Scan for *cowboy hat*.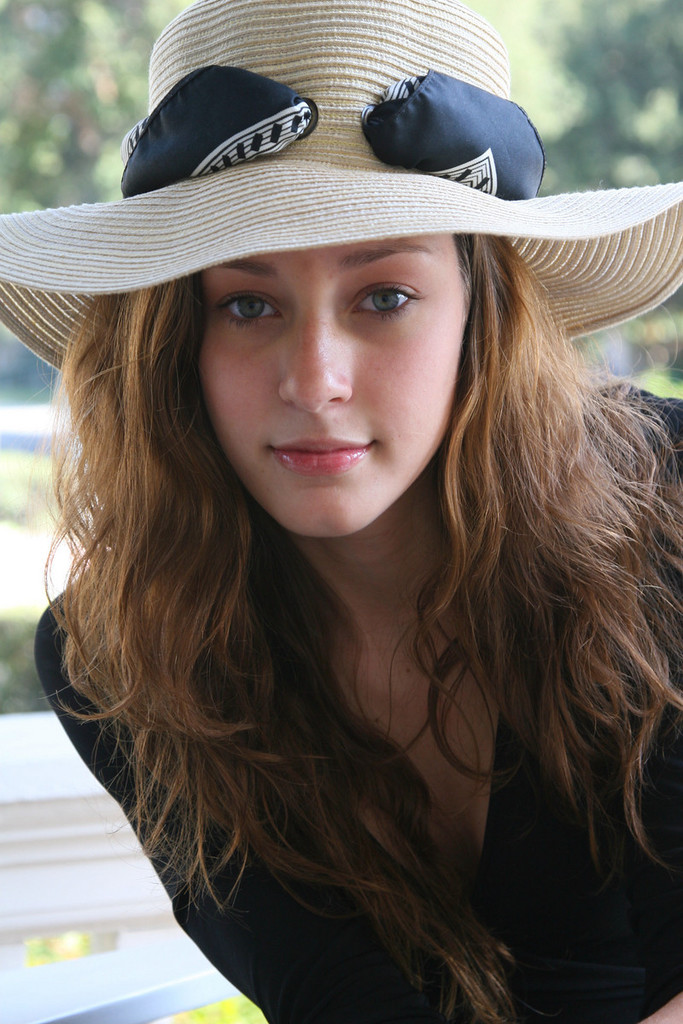
Scan result: box=[0, 9, 671, 343].
